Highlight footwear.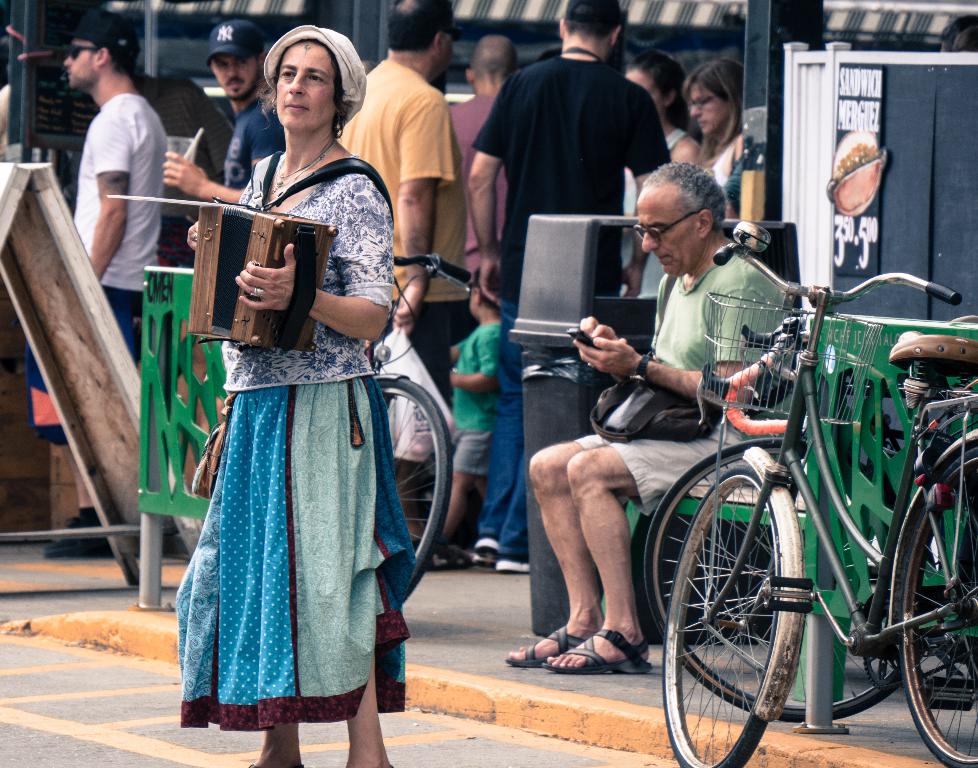
Highlighted region: (429, 534, 477, 570).
